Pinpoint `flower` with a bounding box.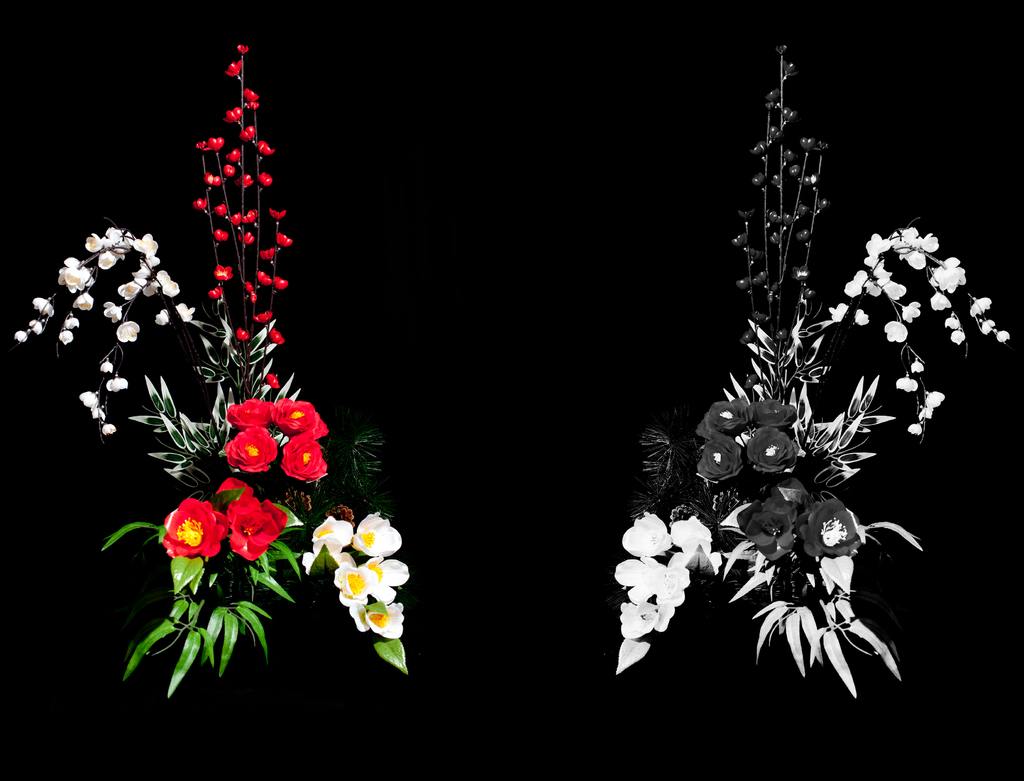
[left=278, top=440, right=329, bottom=481].
